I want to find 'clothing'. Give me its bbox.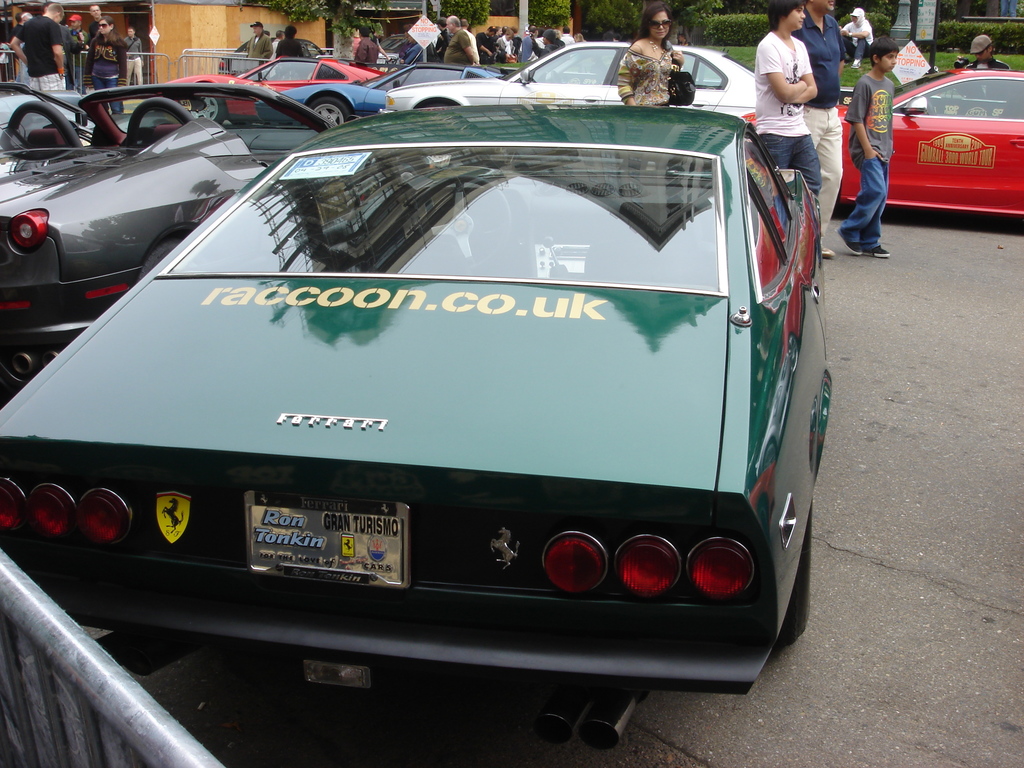
crop(618, 50, 684, 100).
